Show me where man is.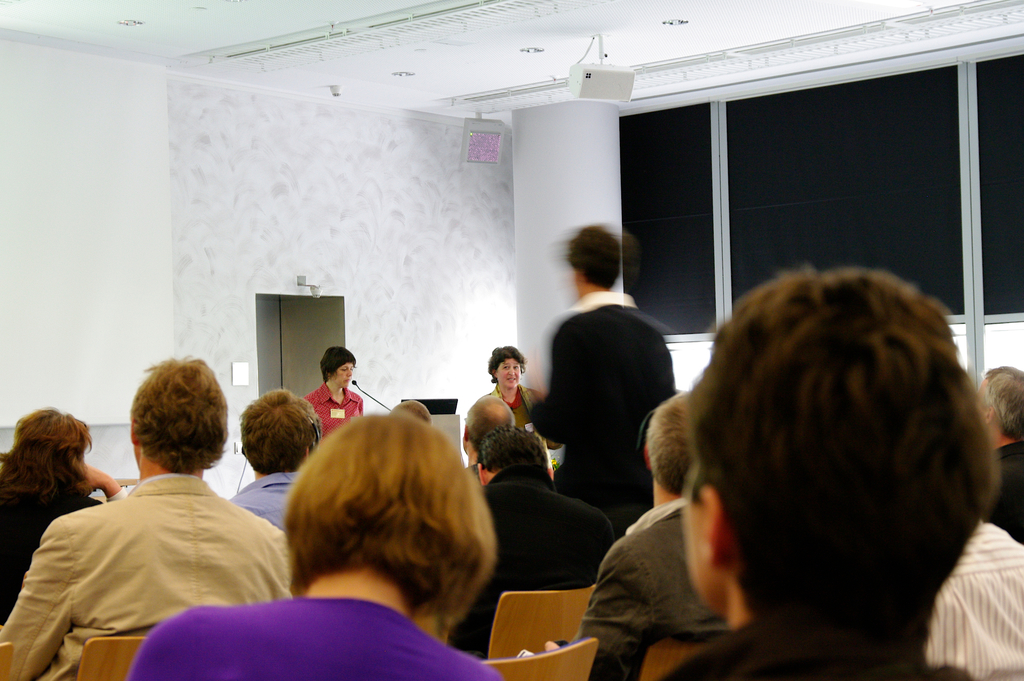
man is at box(444, 423, 619, 657).
